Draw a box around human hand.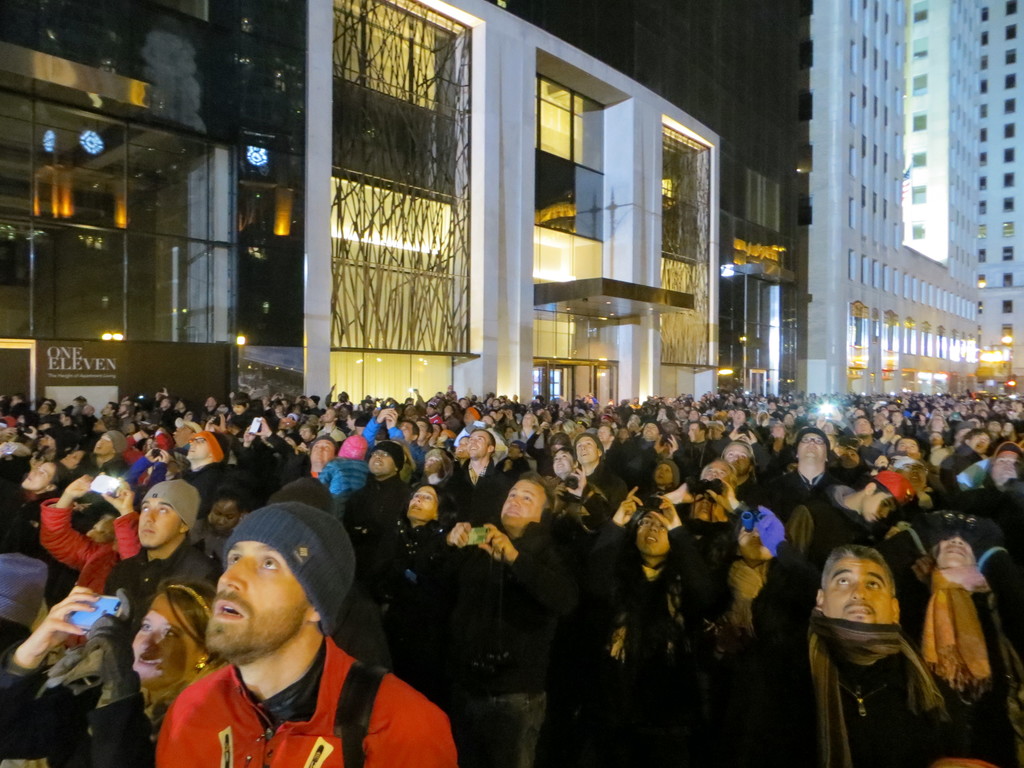
<bbox>144, 450, 157, 466</bbox>.
